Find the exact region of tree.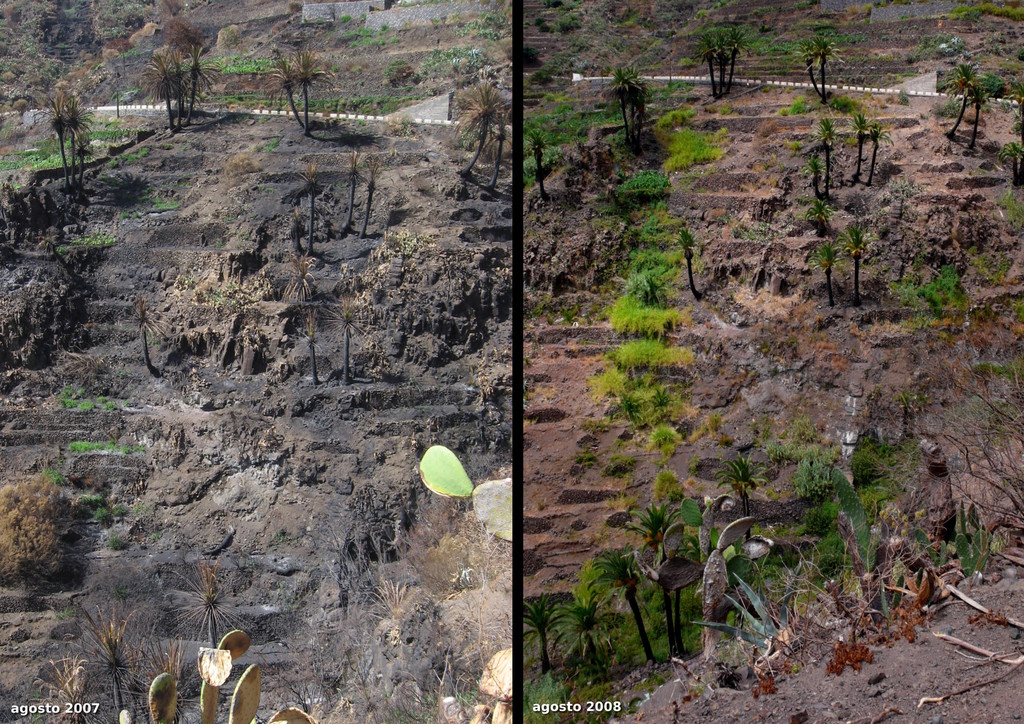
Exact region: <bbox>995, 138, 1023, 184</bbox>.
